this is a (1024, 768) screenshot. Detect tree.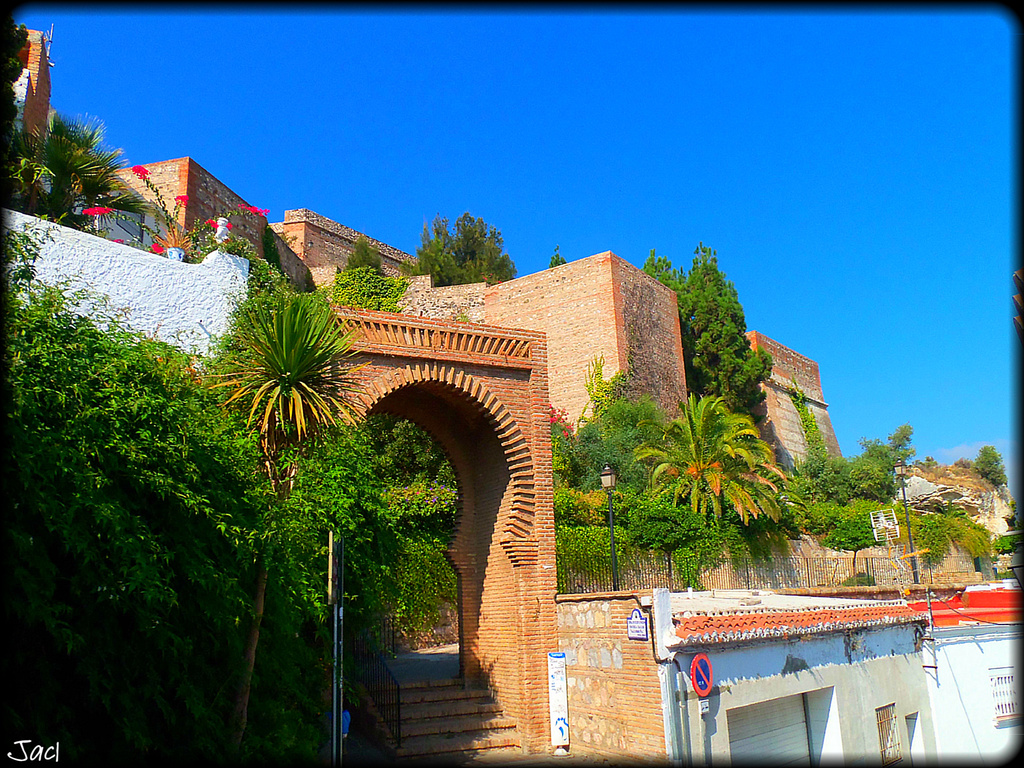
l=399, t=212, r=509, b=281.
